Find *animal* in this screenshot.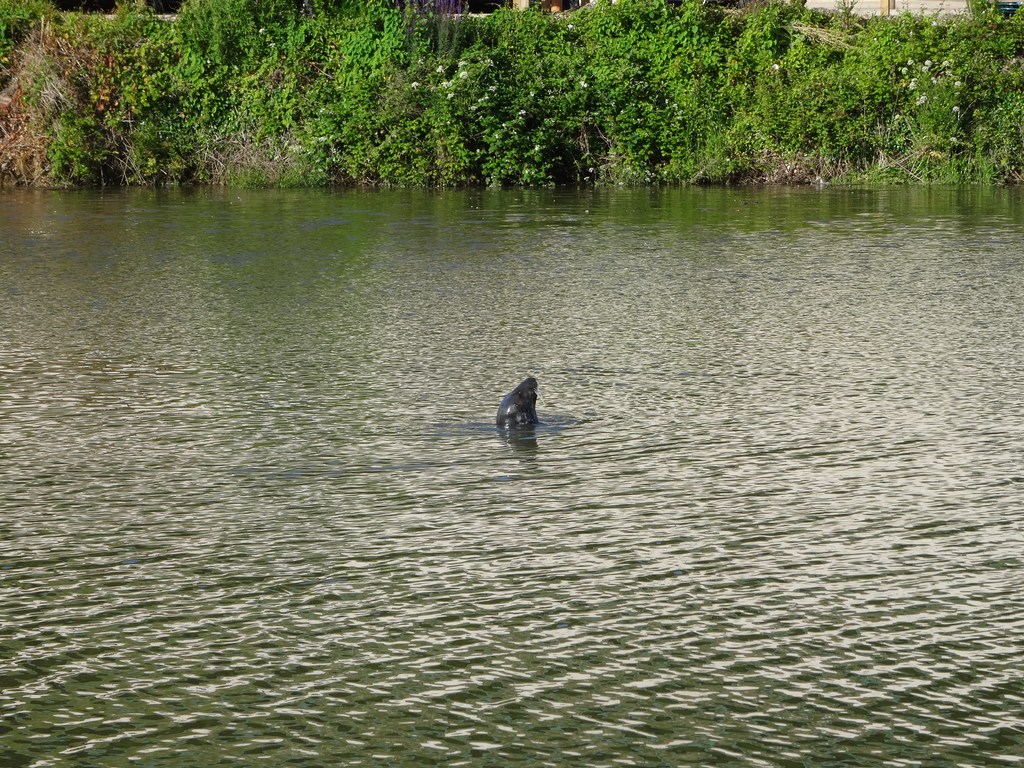
The bounding box for *animal* is <region>496, 375, 541, 430</region>.
